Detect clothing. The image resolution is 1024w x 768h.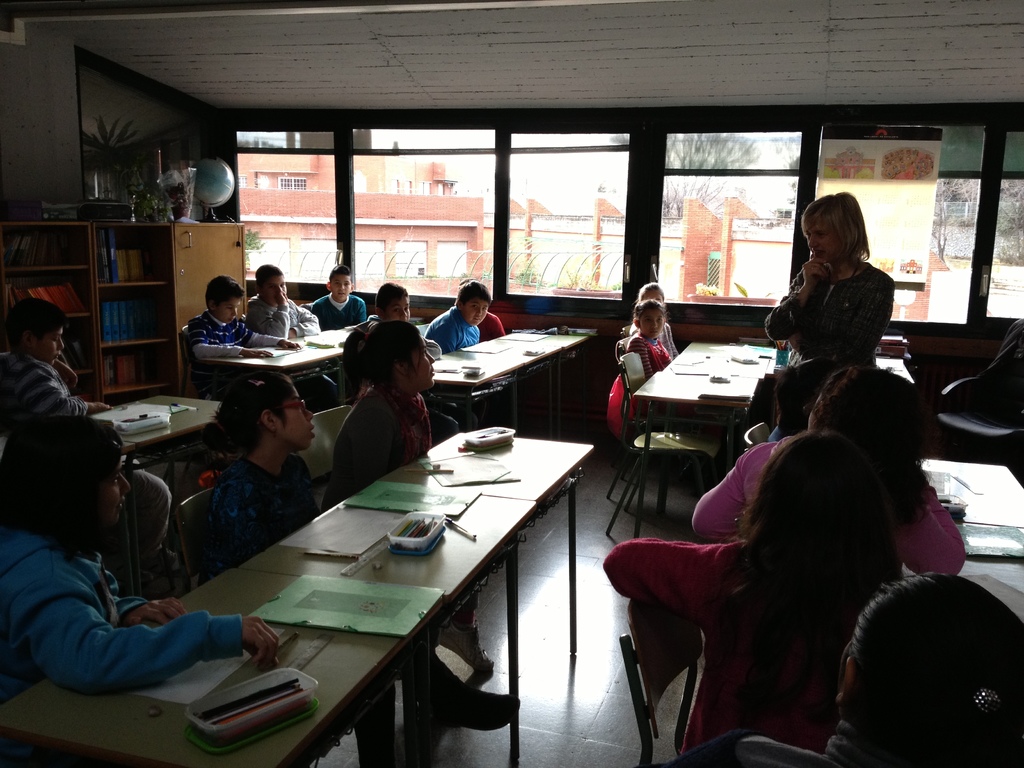
<region>476, 312, 506, 339</region>.
